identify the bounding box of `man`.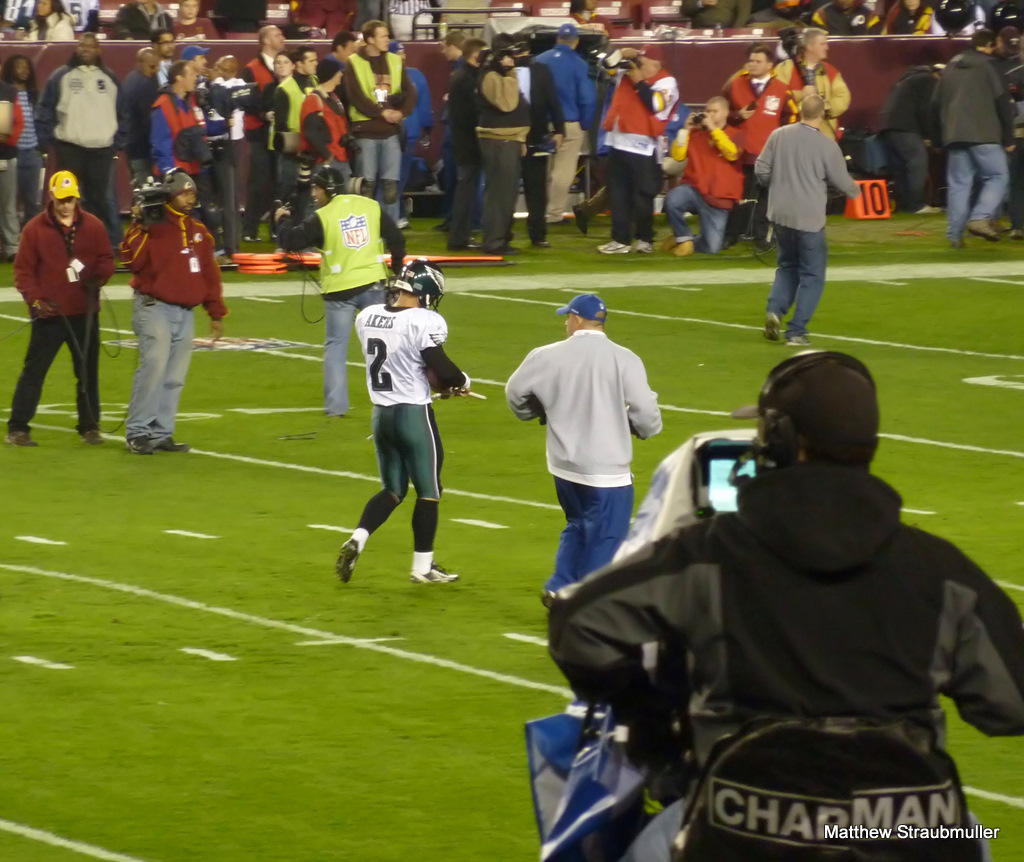
bbox=[889, 64, 943, 212].
